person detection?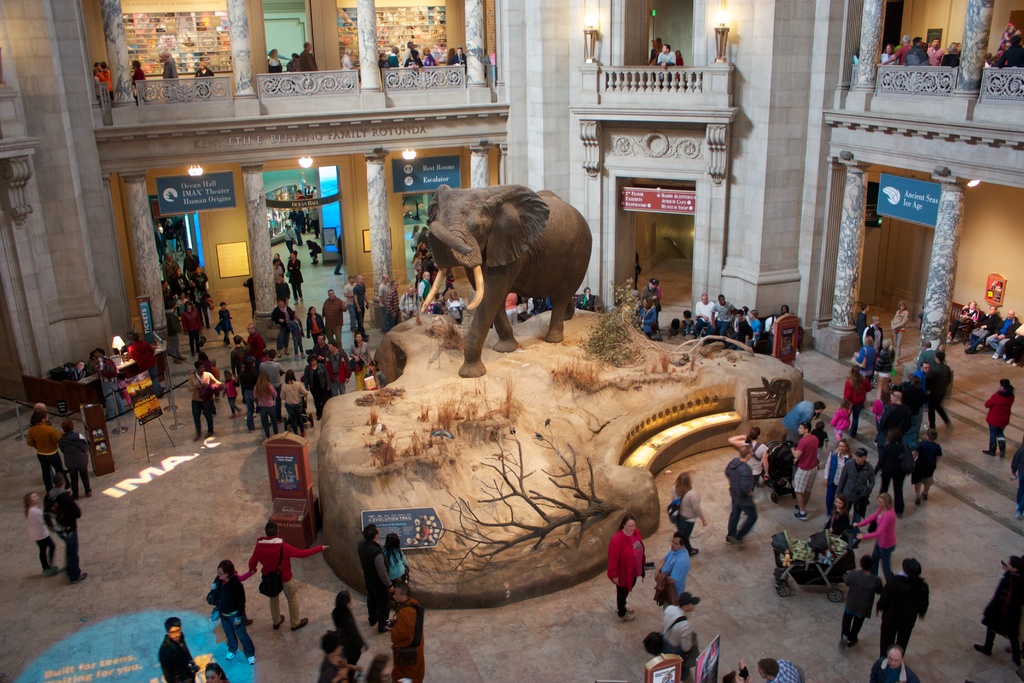
rect(182, 247, 202, 268)
